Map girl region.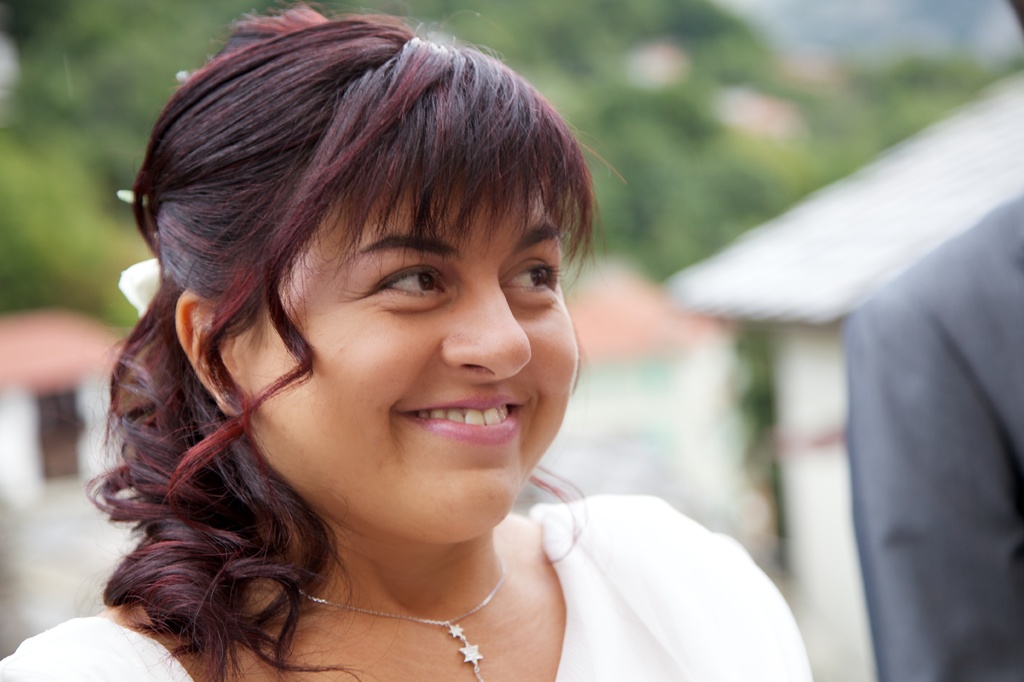
Mapped to x1=0, y1=0, x2=816, y2=681.
